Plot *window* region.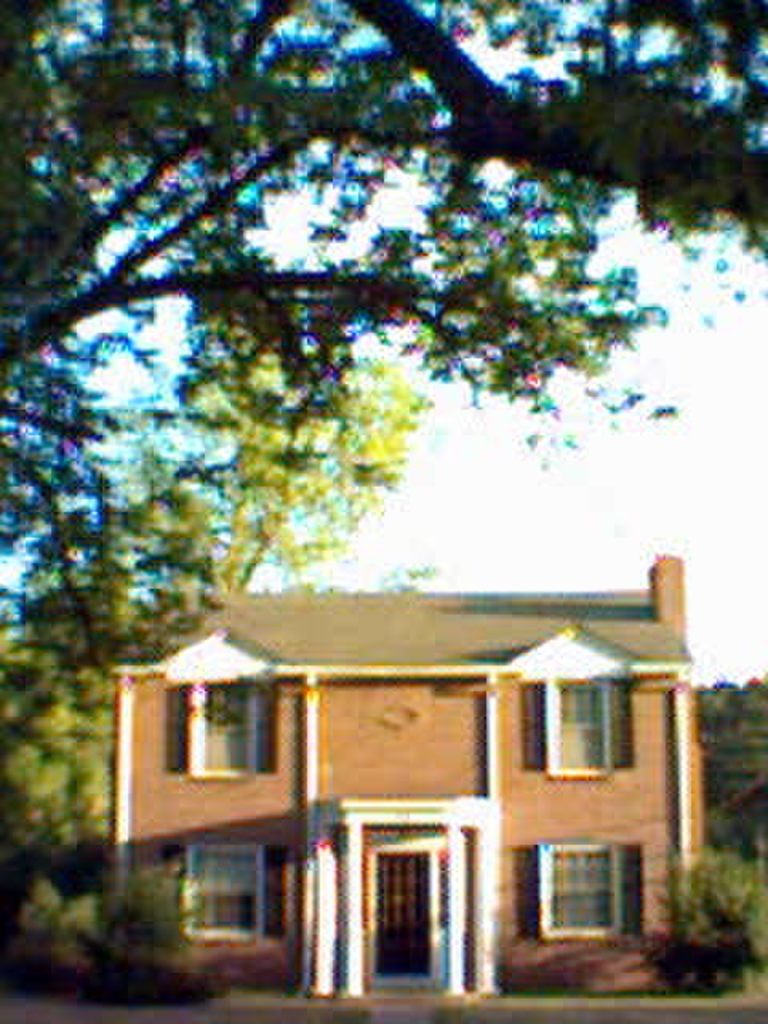
Plotted at pyautogui.locateOnScreen(190, 846, 256, 934).
